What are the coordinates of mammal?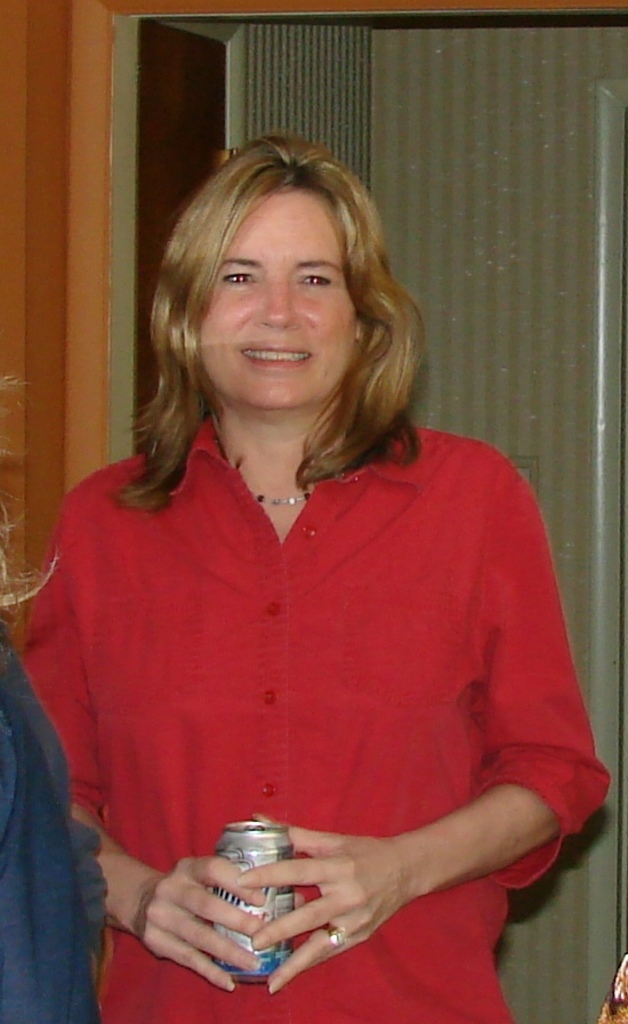
<box>0,339,99,1023</box>.
